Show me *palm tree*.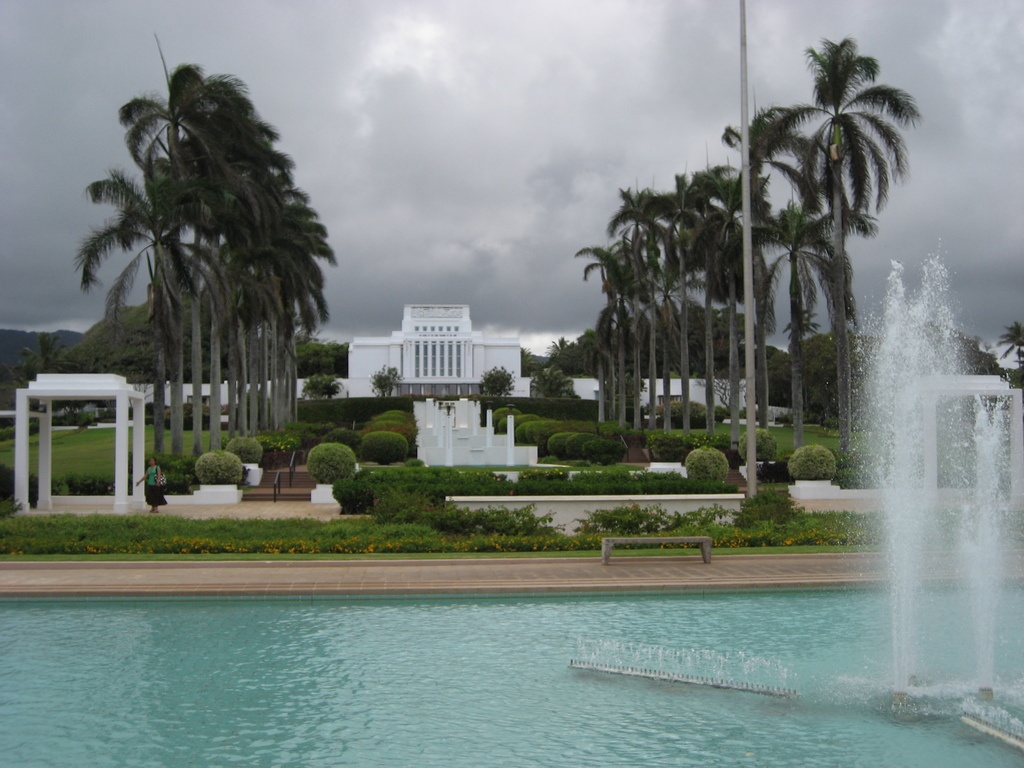
*palm tree* is here: rect(453, 358, 500, 450).
